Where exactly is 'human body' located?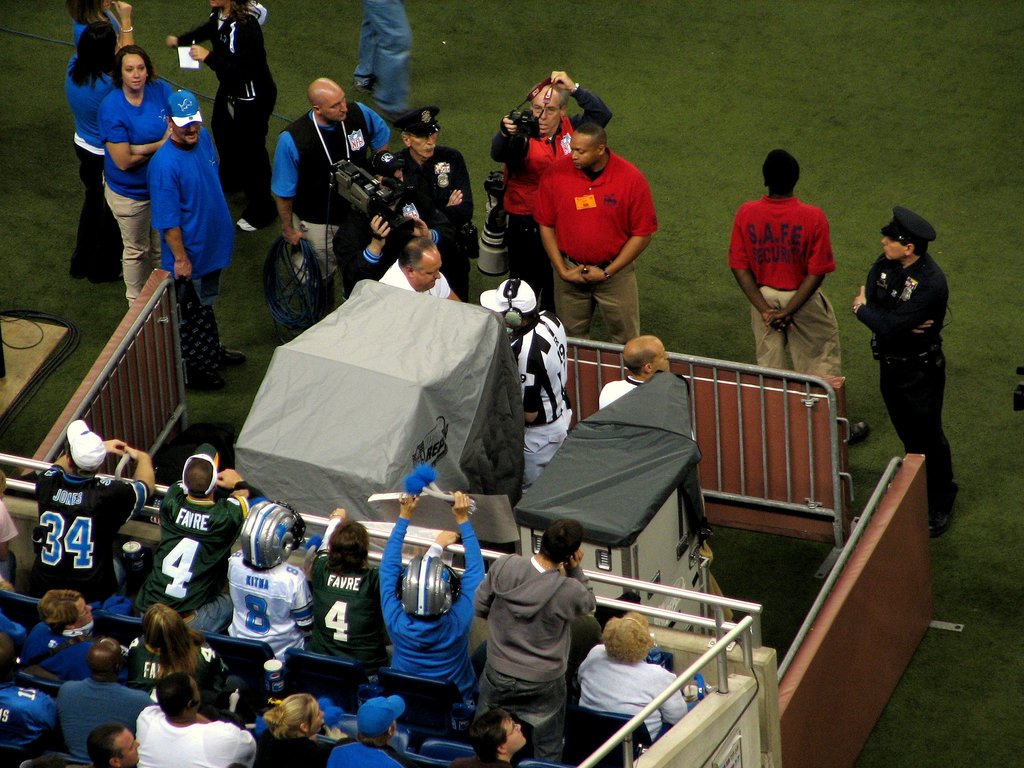
Its bounding box is bbox=(259, 724, 330, 767).
